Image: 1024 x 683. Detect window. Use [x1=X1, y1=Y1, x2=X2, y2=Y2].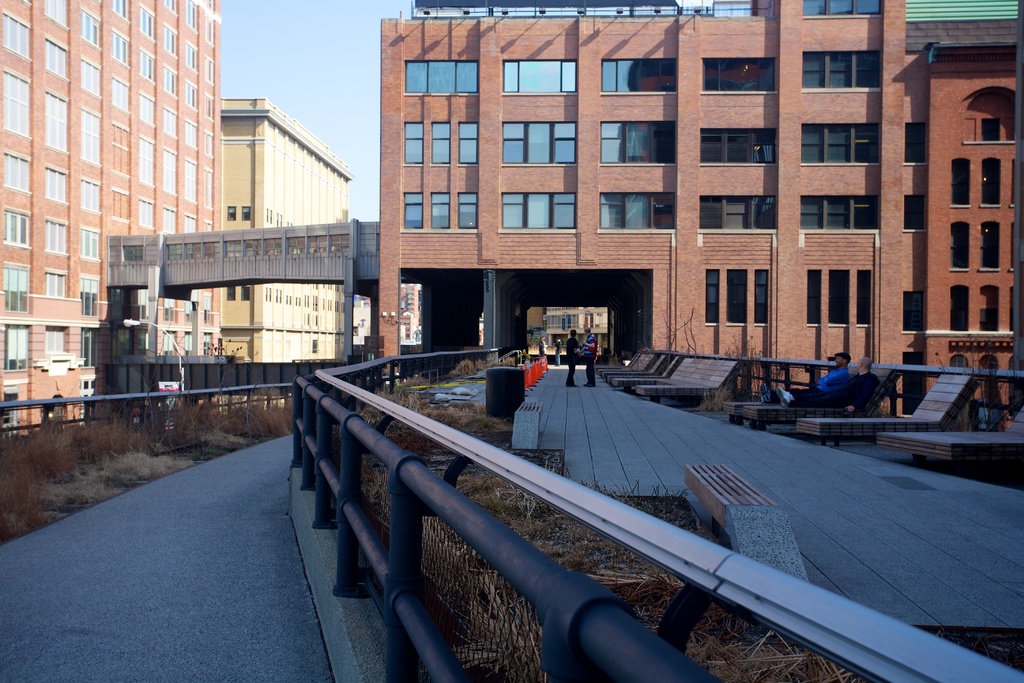
[x1=805, y1=268, x2=824, y2=324].
